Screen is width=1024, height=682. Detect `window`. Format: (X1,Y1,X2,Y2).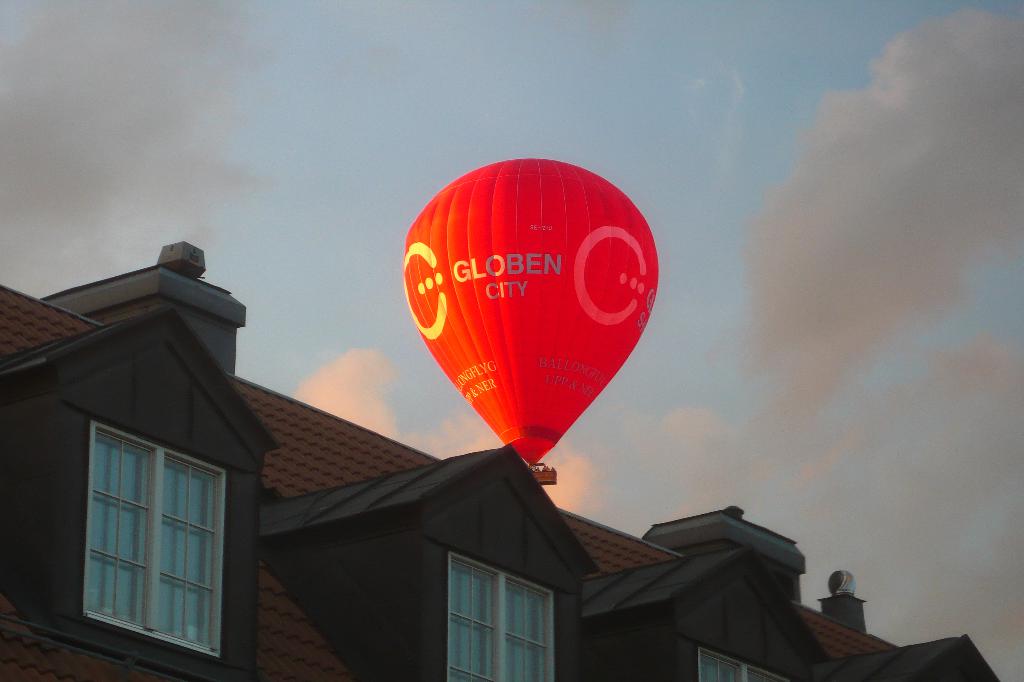
(698,647,792,681).
